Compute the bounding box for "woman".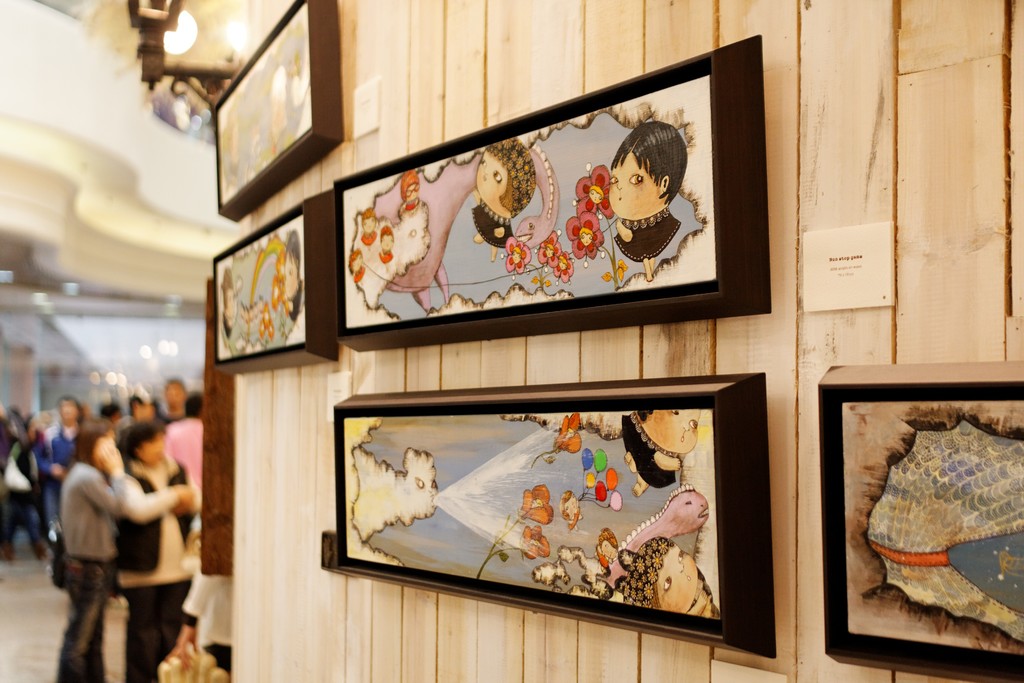
163,392,202,483.
